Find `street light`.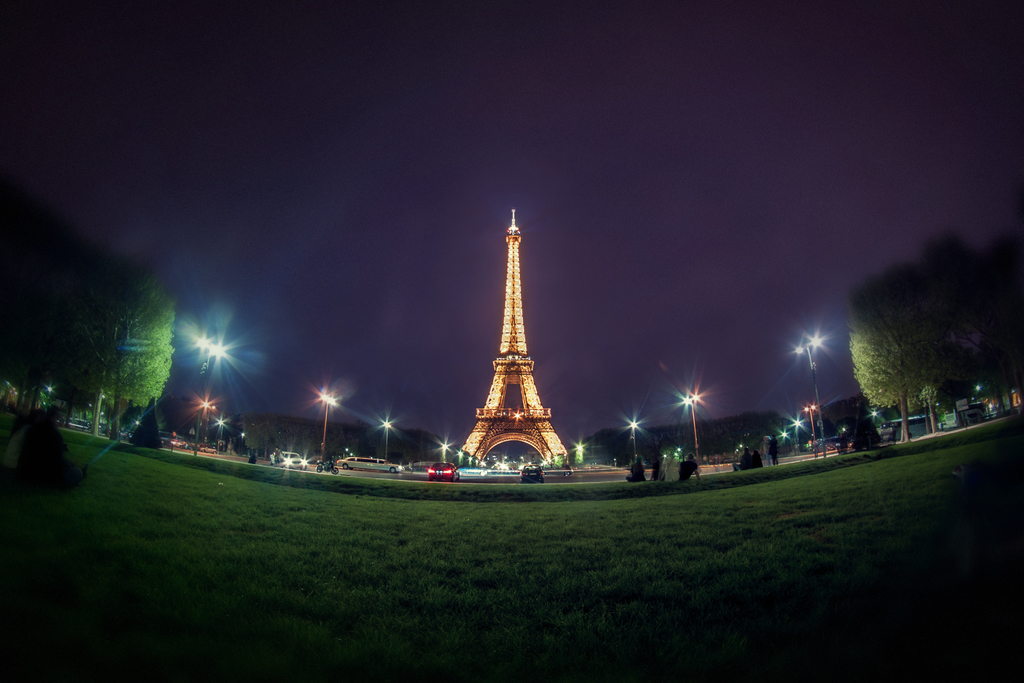
195/396/215/436.
